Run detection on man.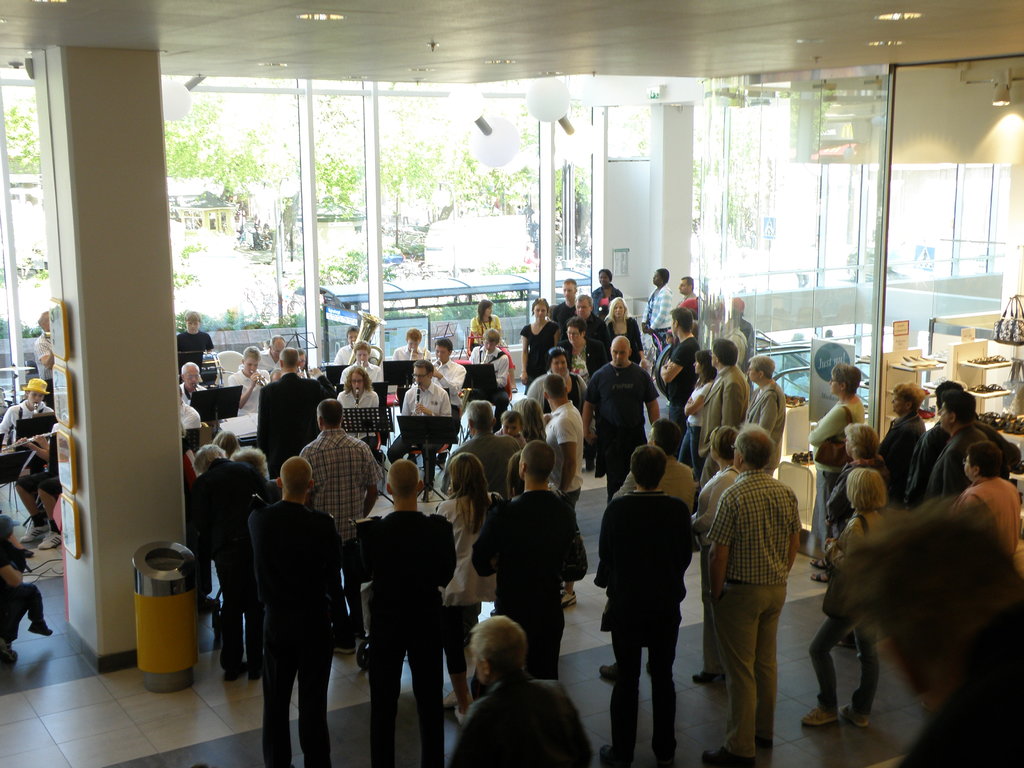
Result: l=356, t=460, r=458, b=767.
